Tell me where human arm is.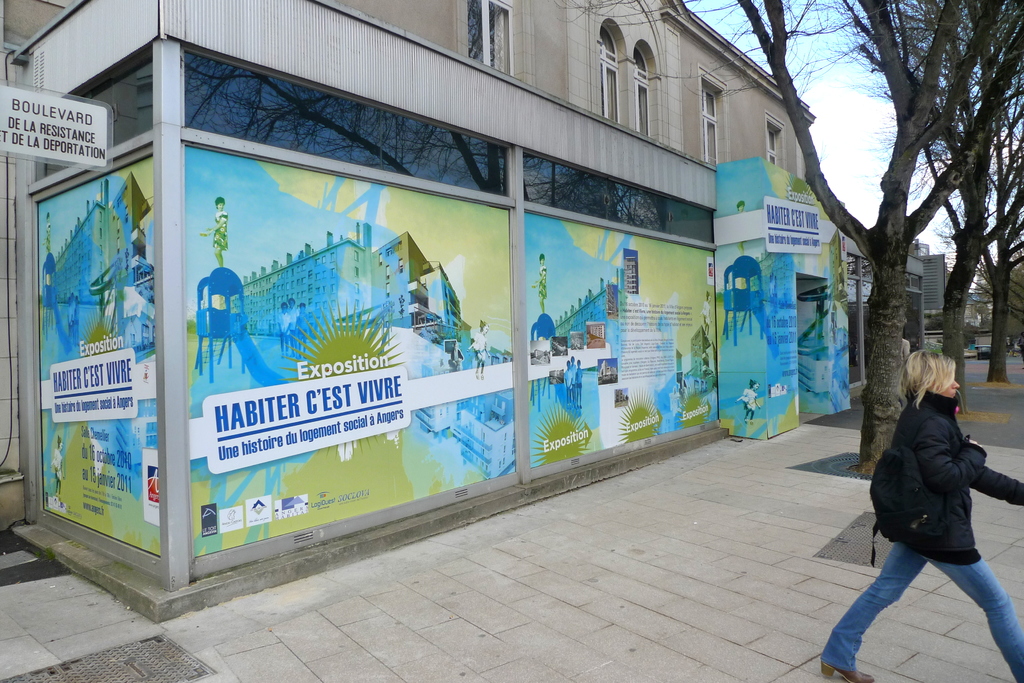
human arm is at x1=980, y1=455, x2=1023, y2=513.
